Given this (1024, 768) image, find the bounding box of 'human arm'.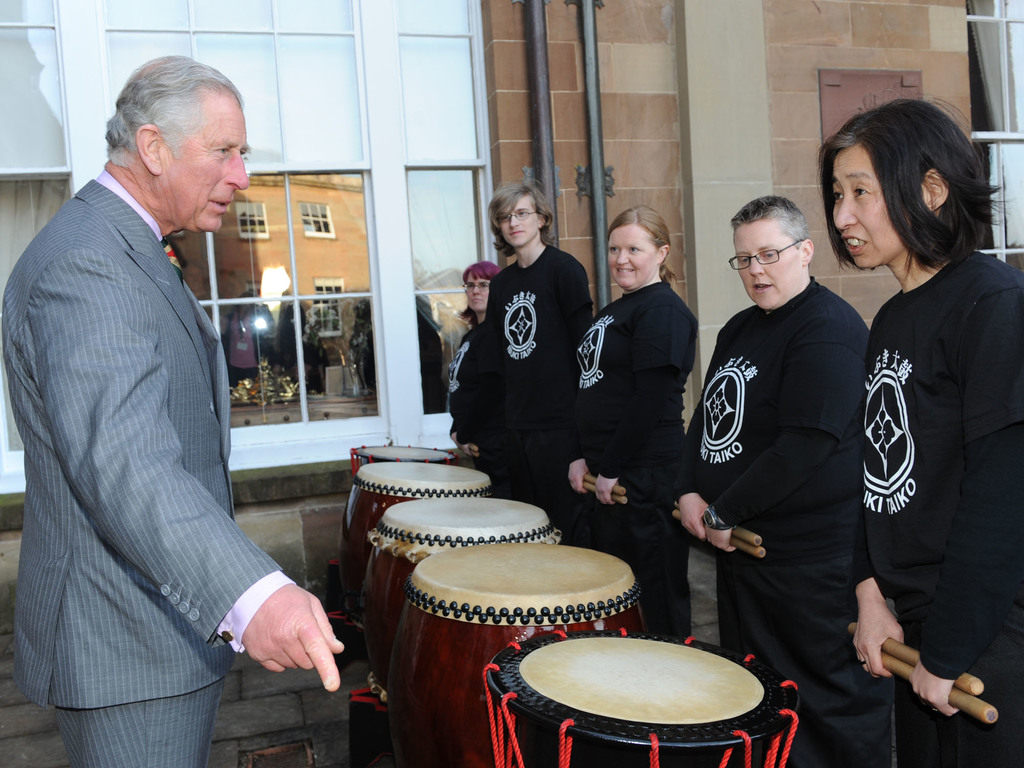
select_region(700, 305, 866, 560).
